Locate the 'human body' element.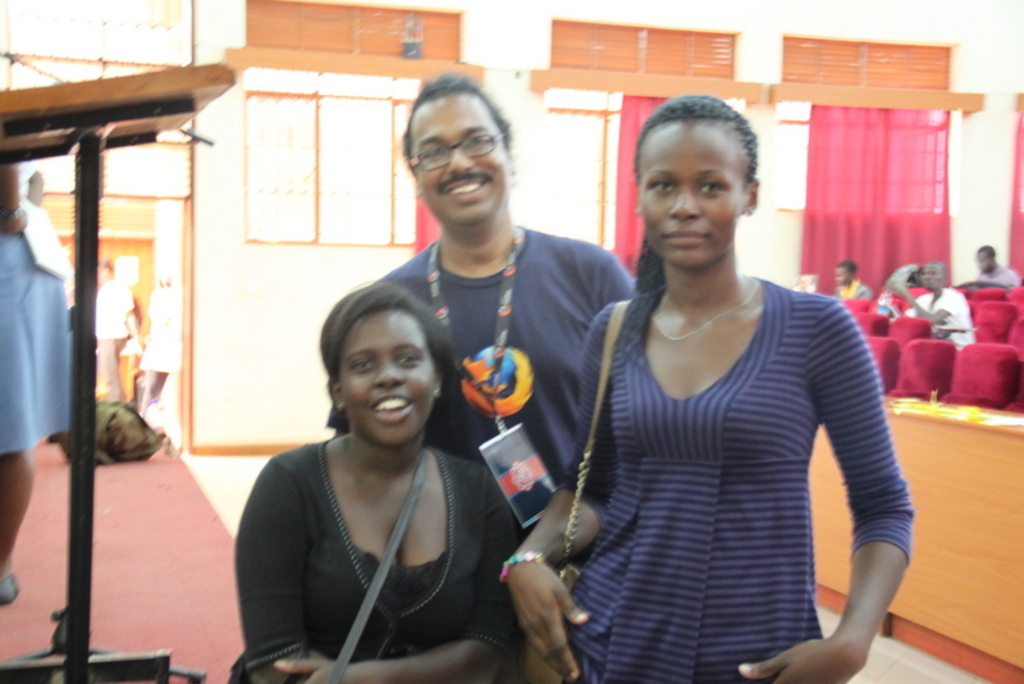
Element bbox: pyautogui.locateOnScreen(897, 259, 979, 354).
